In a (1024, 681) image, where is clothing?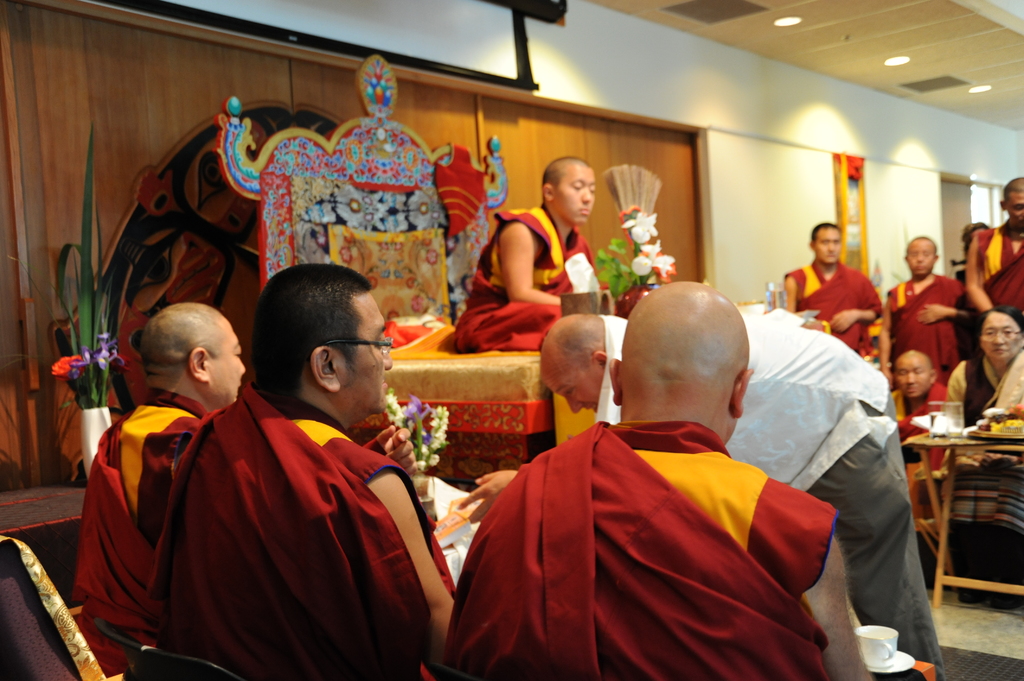
Rect(963, 216, 1023, 317).
